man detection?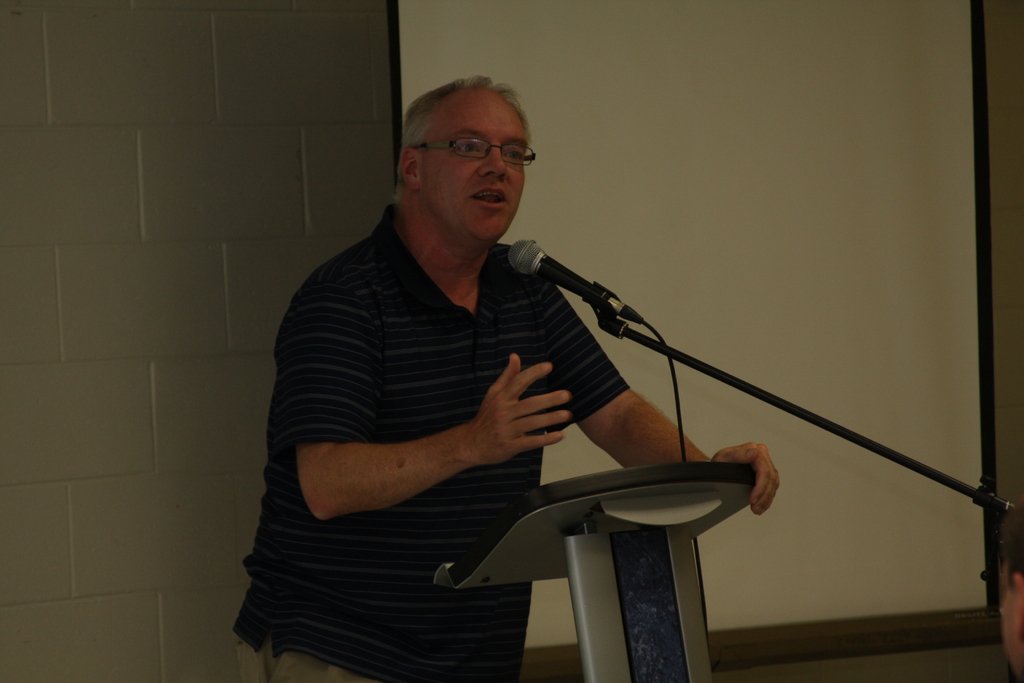
317/97/808/659
